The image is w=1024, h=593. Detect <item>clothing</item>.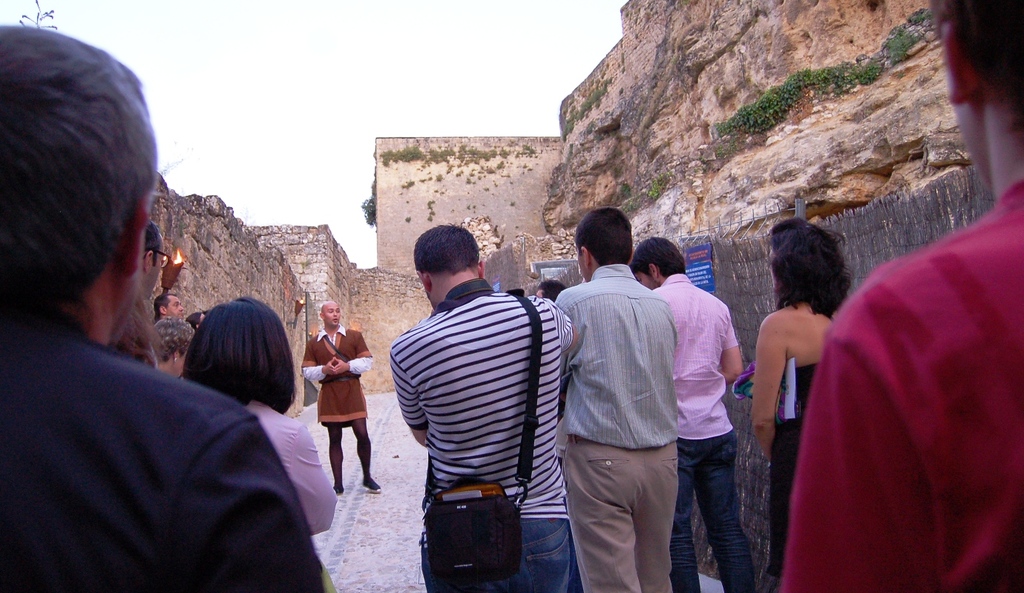
Detection: (565,432,683,592).
